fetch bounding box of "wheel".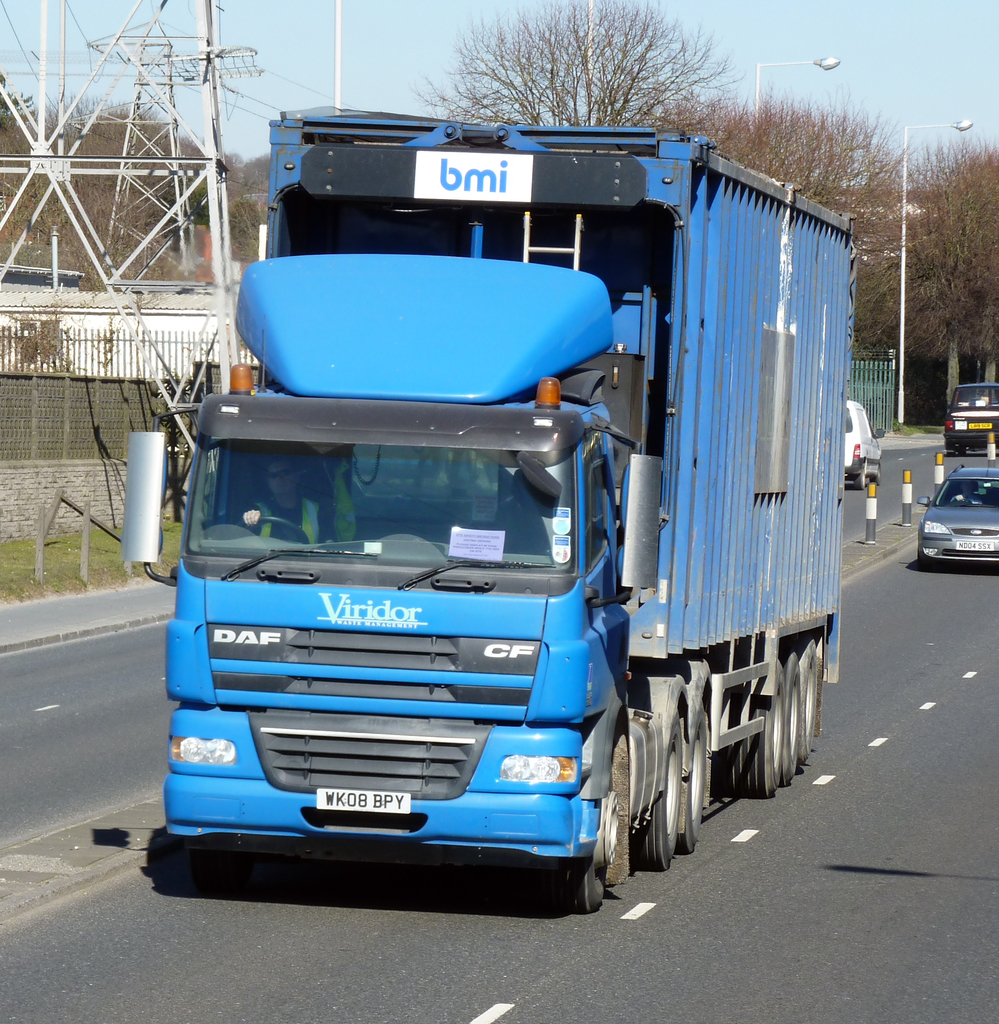
Bbox: 685 707 712 852.
